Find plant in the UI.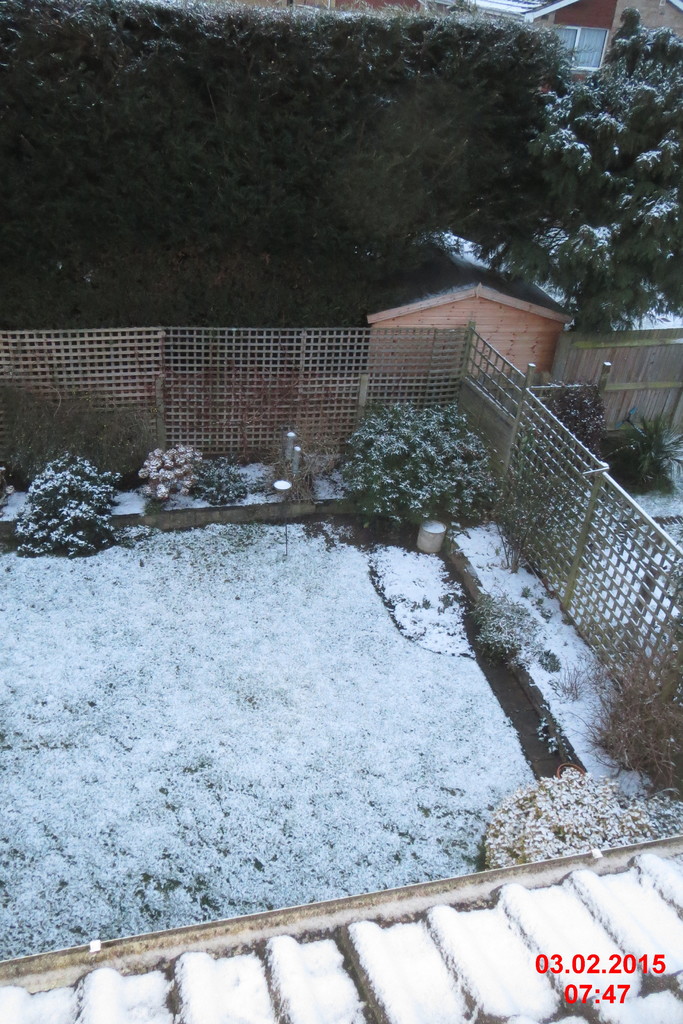
UI element at [left=501, top=8, right=682, bottom=337].
